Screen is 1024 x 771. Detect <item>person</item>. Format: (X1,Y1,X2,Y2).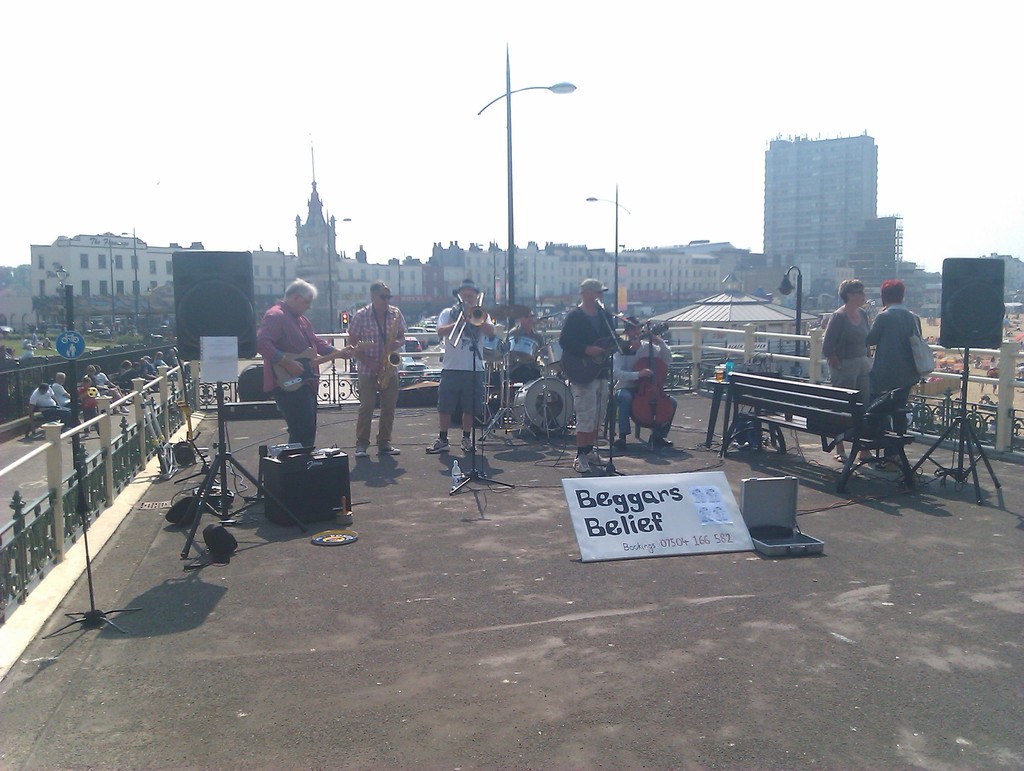
(867,278,922,468).
